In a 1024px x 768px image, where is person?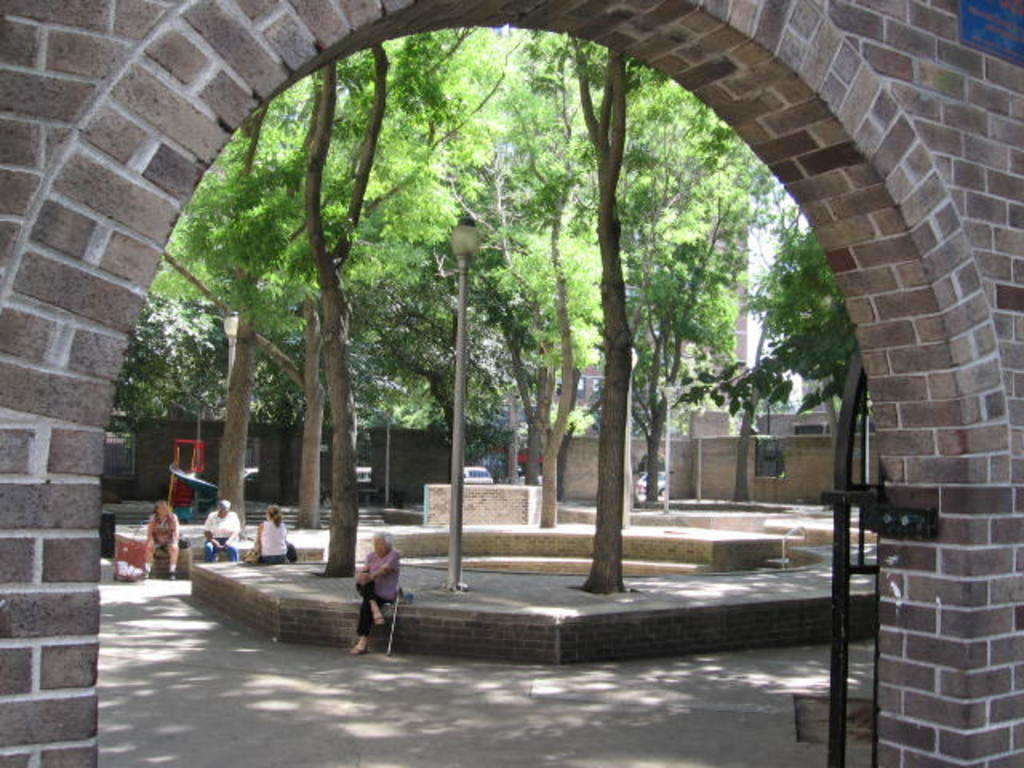
region(344, 534, 405, 651).
